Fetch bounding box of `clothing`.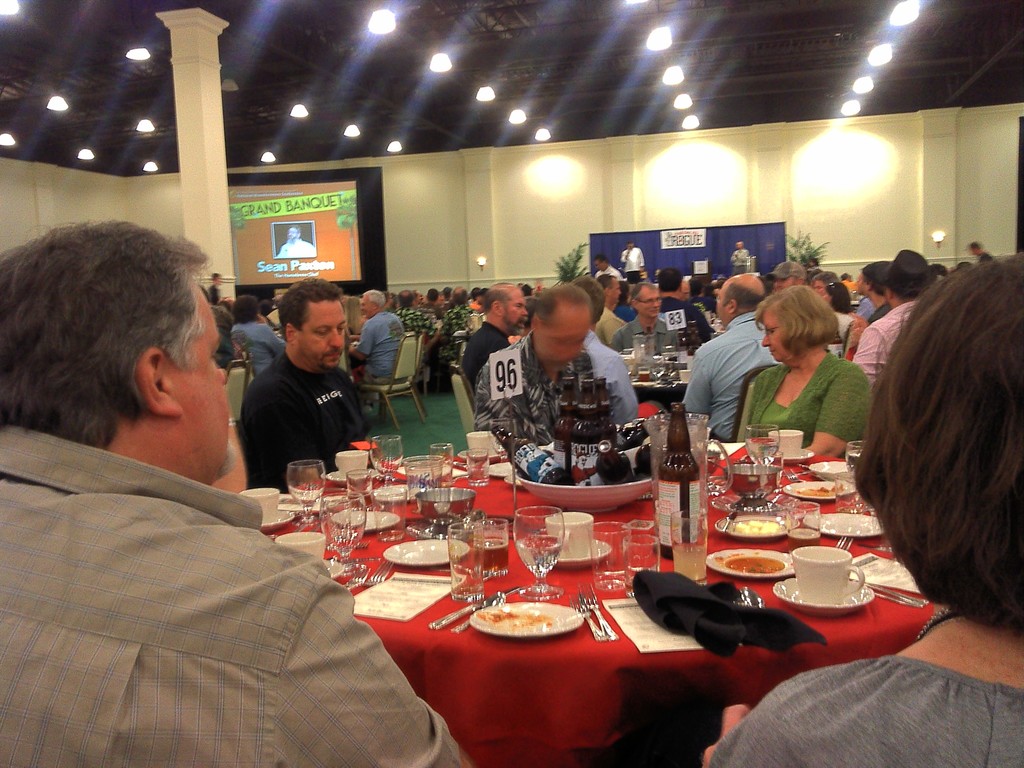
Bbox: Rect(727, 246, 752, 276).
